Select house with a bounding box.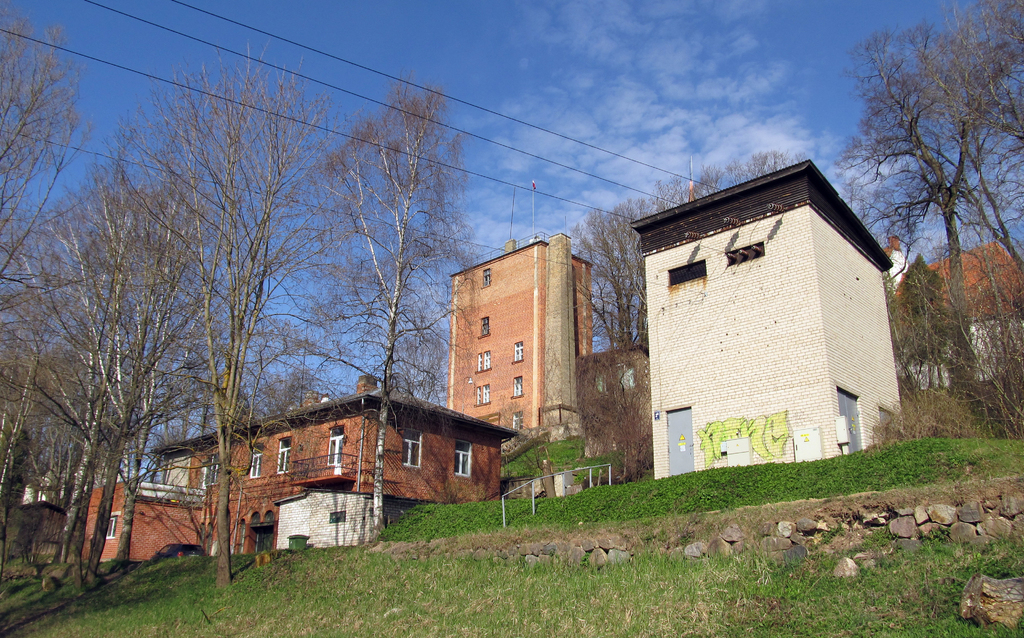
select_region(81, 374, 516, 568).
